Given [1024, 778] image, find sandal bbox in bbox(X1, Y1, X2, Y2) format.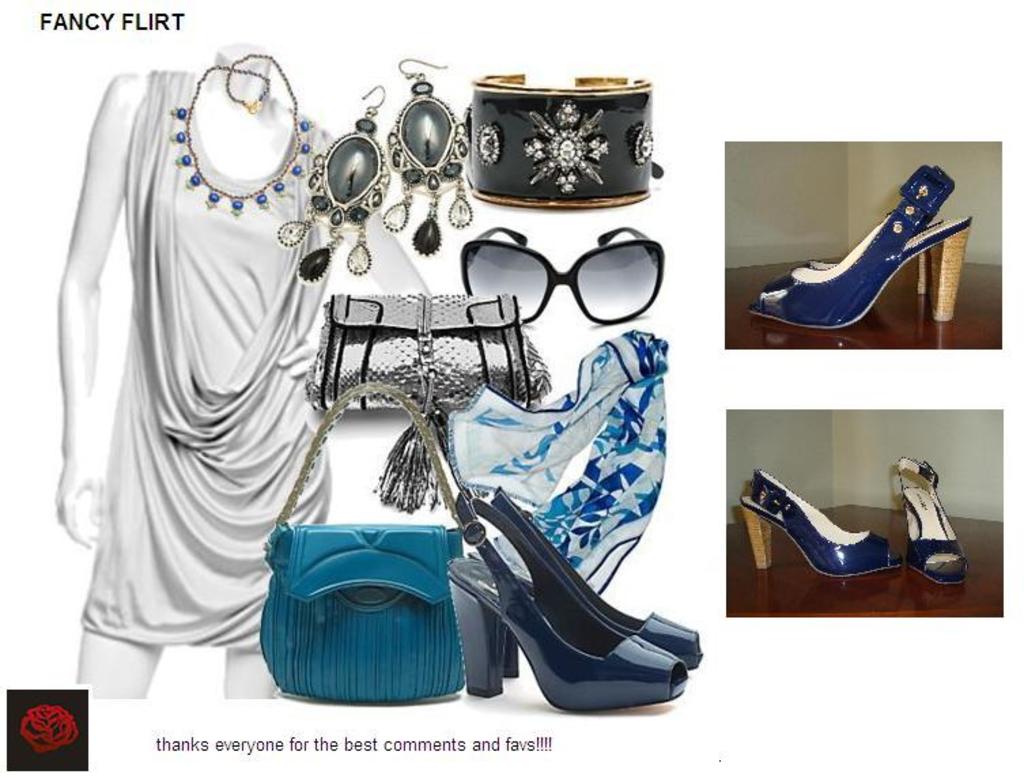
bbox(469, 484, 703, 672).
